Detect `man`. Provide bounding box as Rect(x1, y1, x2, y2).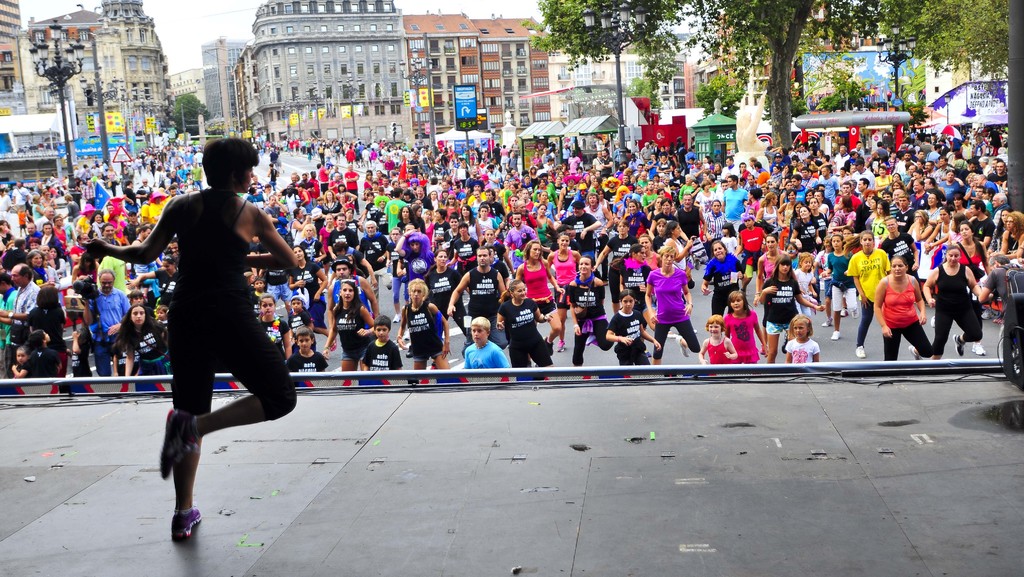
Rect(266, 196, 287, 226).
